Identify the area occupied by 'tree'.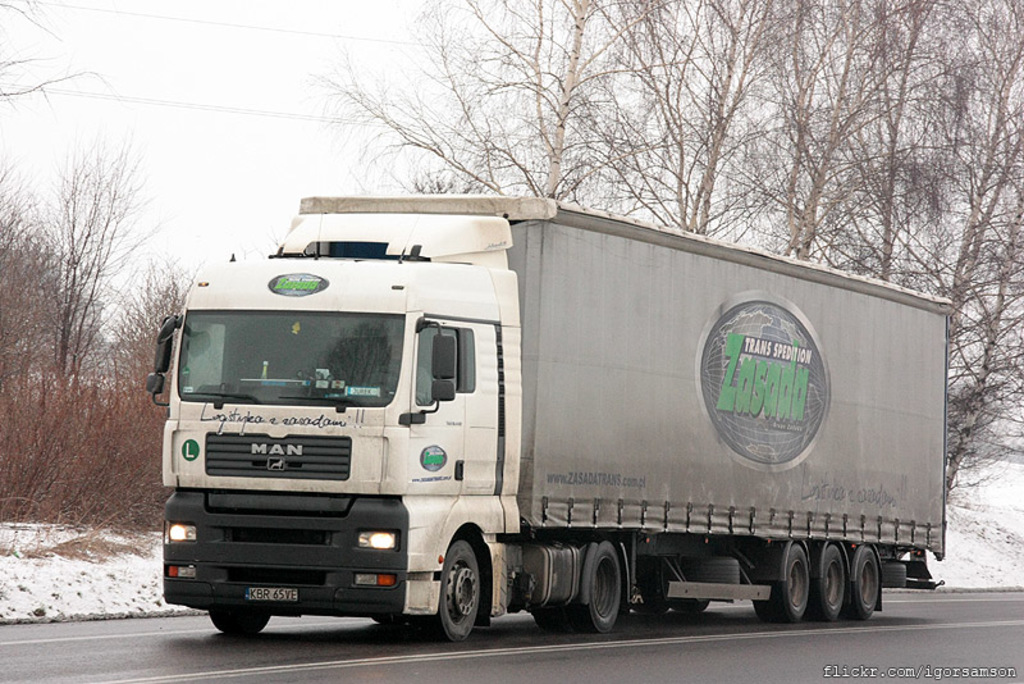
Area: box=[924, 254, 1023, 529].
